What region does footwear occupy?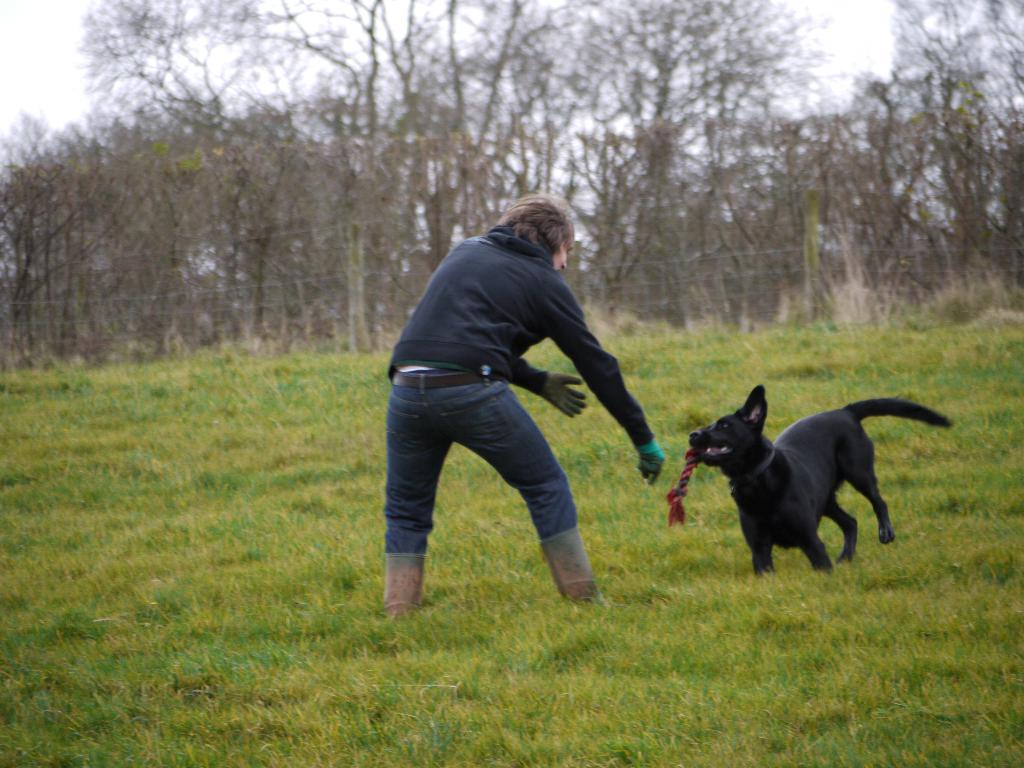
<bbox>385, 549, 426, 623</bbox>.
